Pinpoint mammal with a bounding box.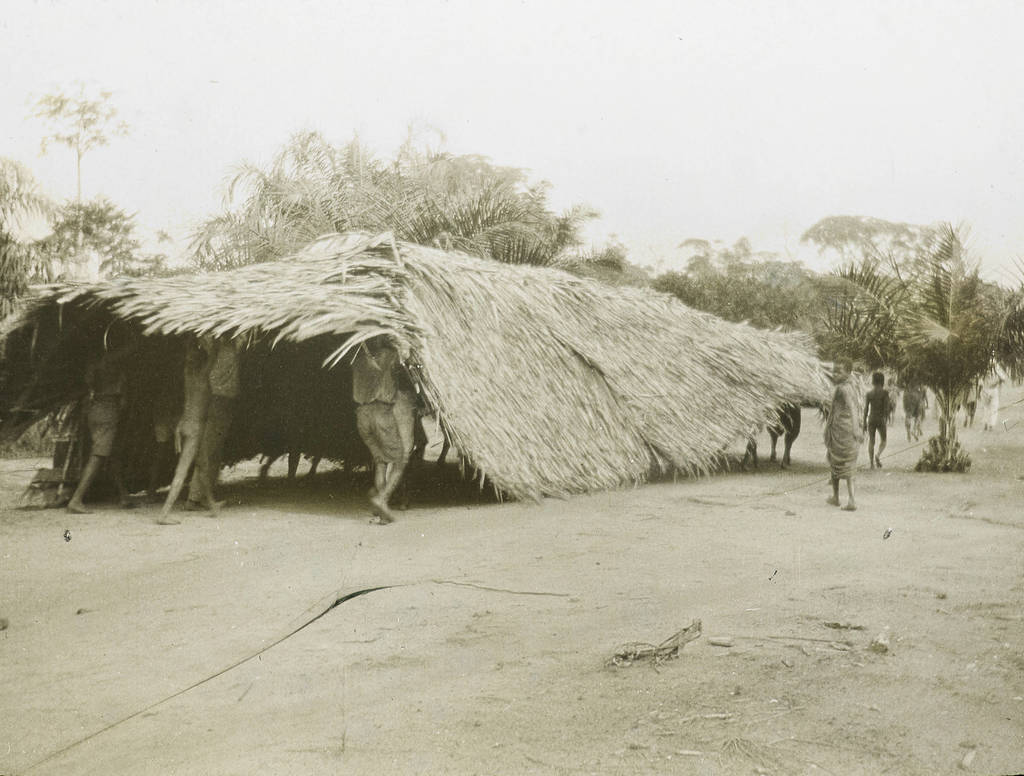
locate(262, 444, 304, 481).
